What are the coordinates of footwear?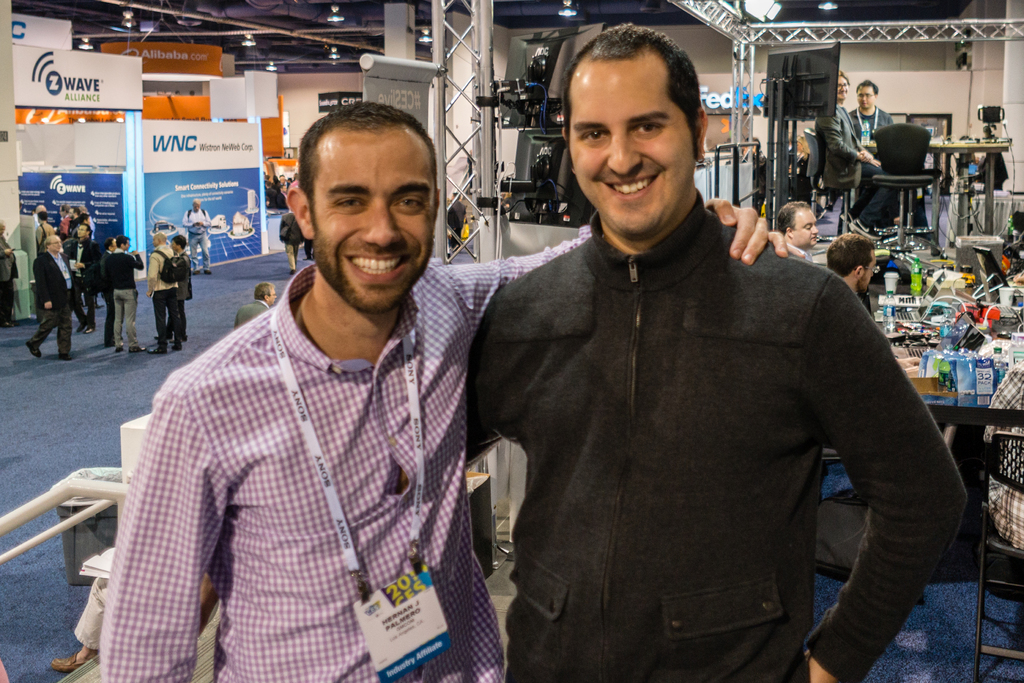
<region>150, 347, 164, 354</region>.
